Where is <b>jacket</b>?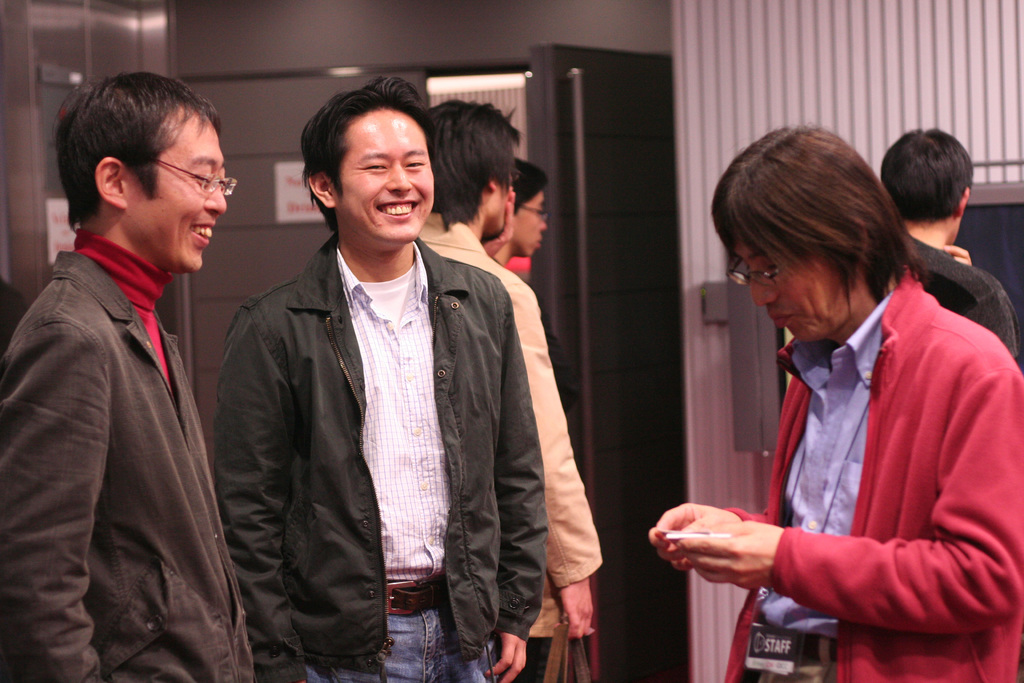
[left=214, top=185, right=572, bottom=673].
